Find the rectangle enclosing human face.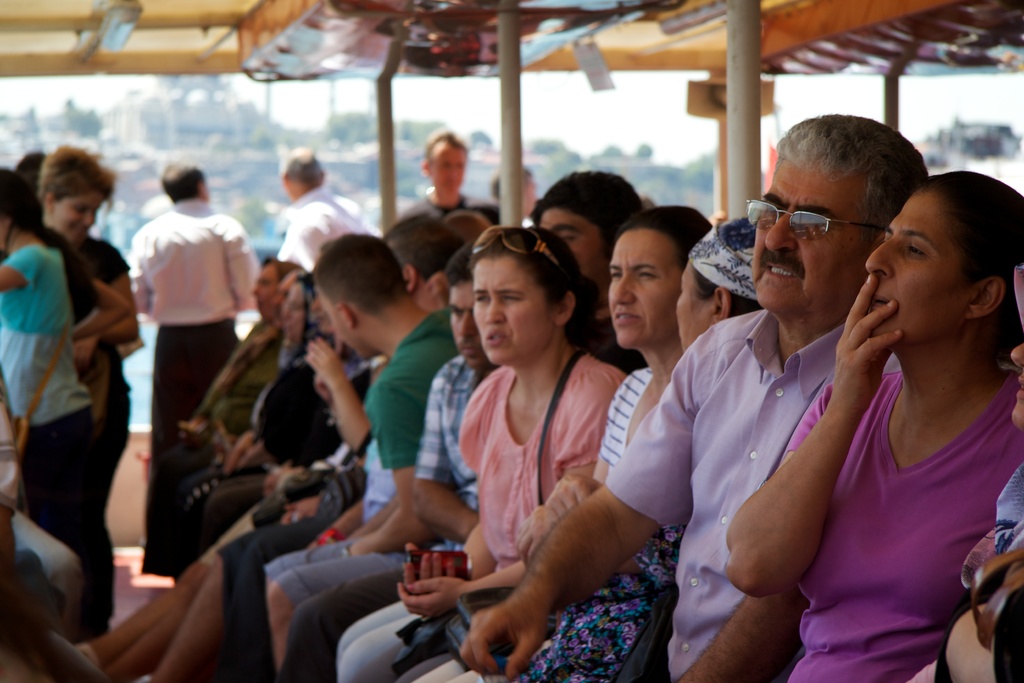
<bbox>428, 143, 465, 188</bbox>.
